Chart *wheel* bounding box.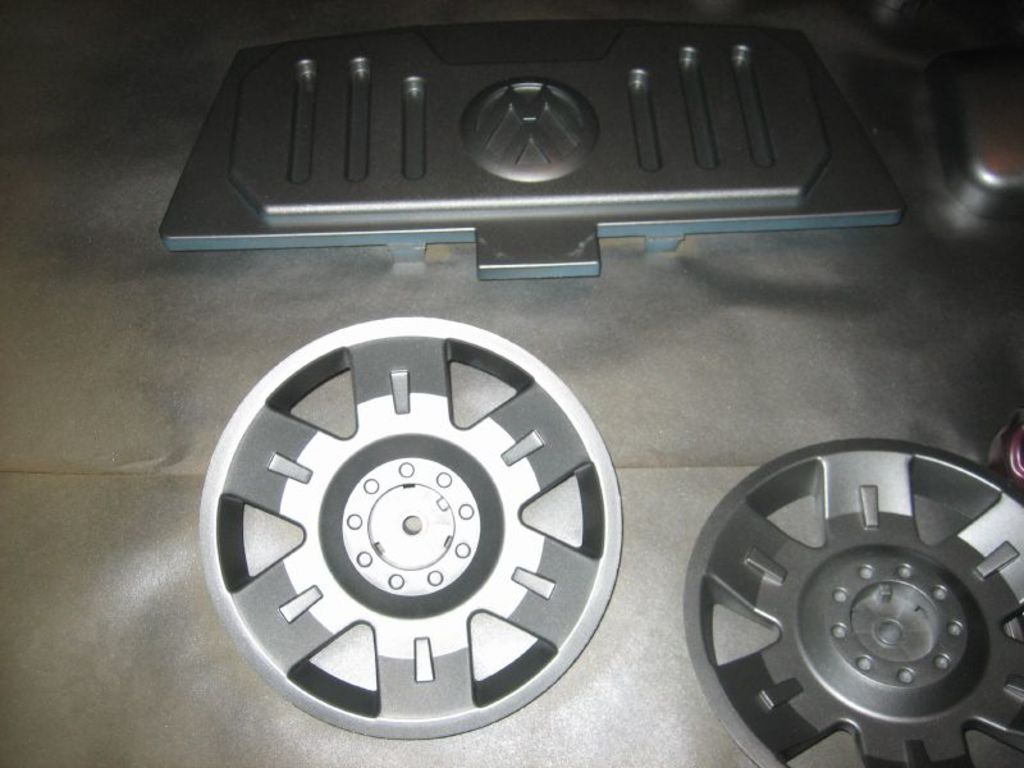
Charted: crop(680, 435, 1023, 767).
